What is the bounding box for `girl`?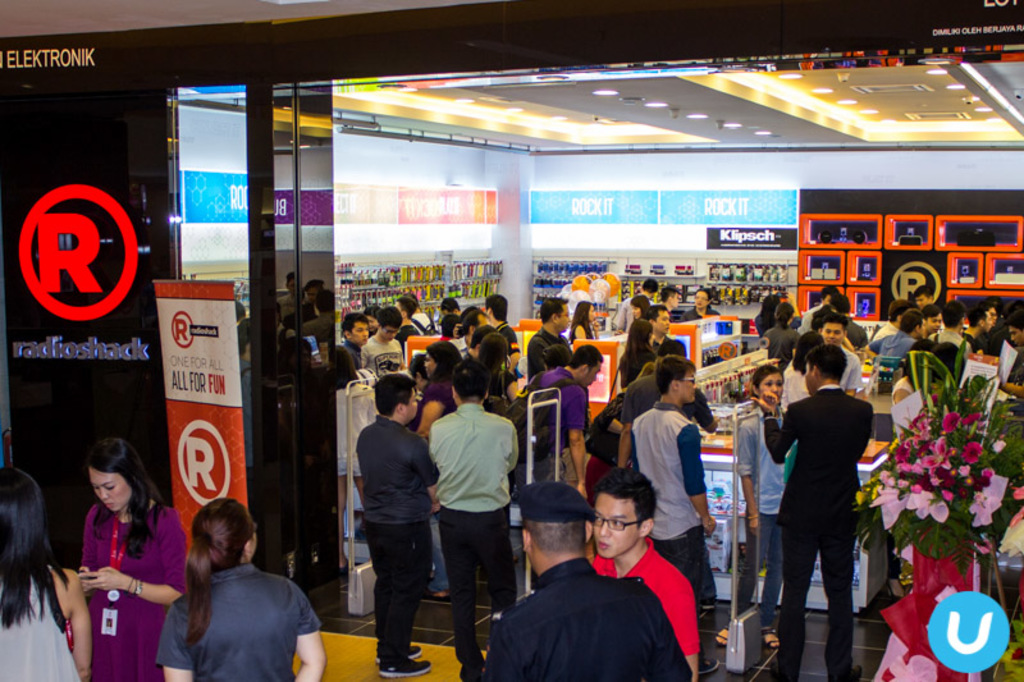
{"x1": 744, "y1": 372, "x2": 785, "y2": 647}.
